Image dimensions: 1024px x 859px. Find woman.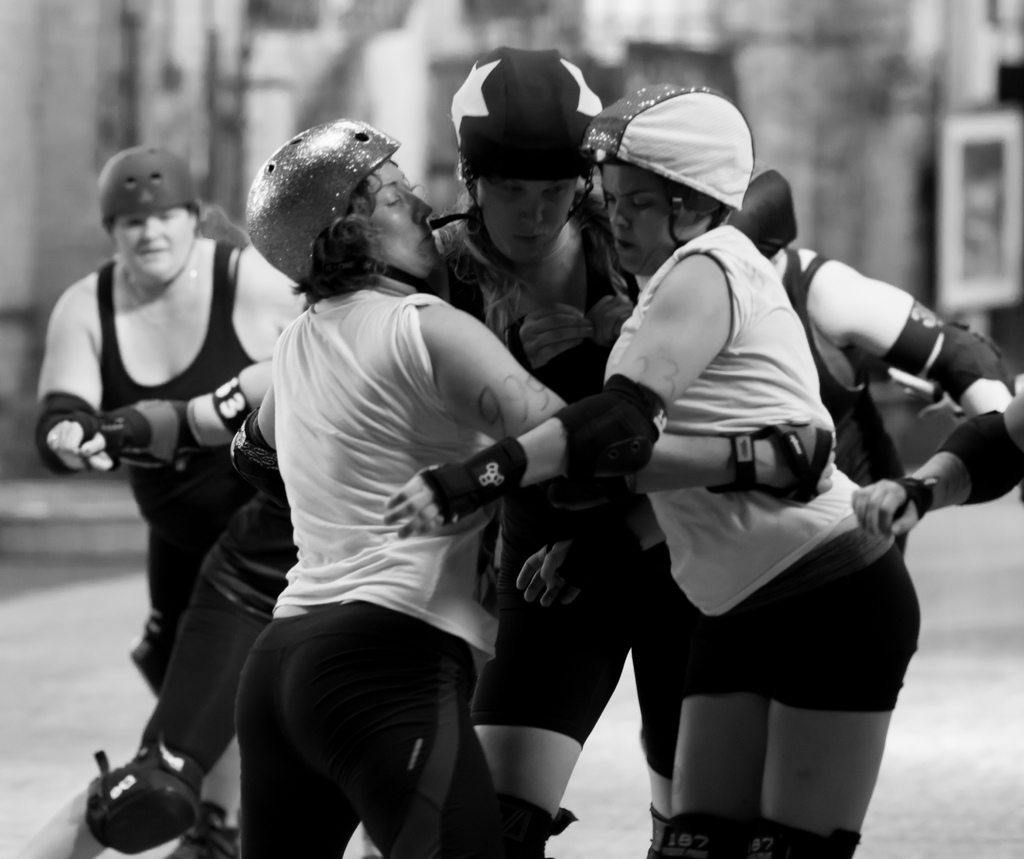
detection(232, 110, 839, 858).
